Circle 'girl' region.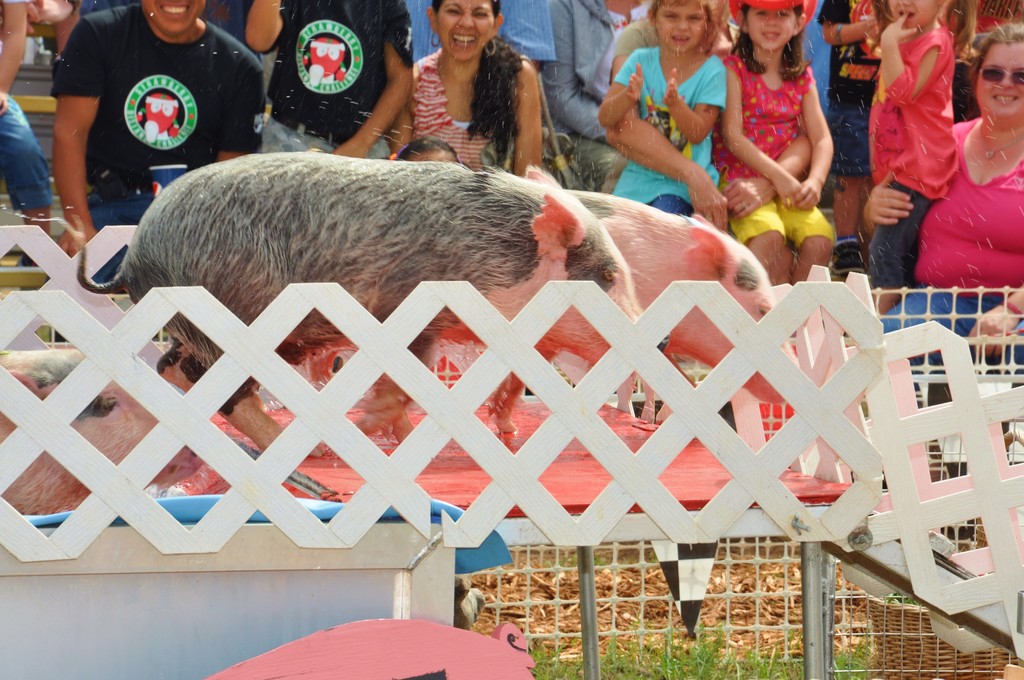
Region: [x1=868, y1=0, x2=963, y2=287].
